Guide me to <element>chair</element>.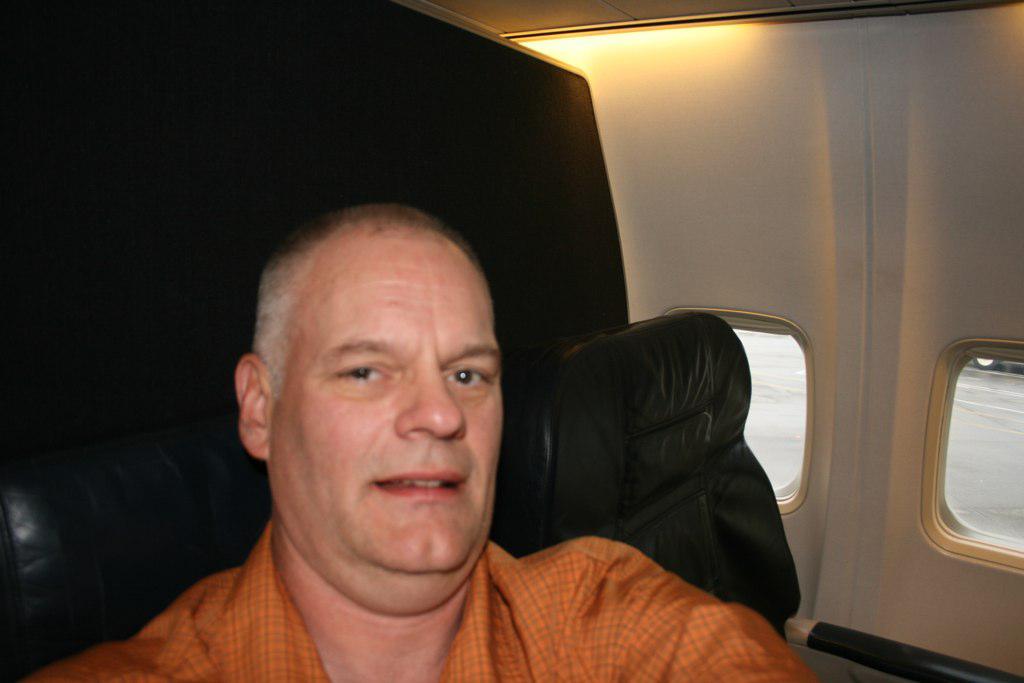
Guidance: detection(534, 301, 1023, 682).
